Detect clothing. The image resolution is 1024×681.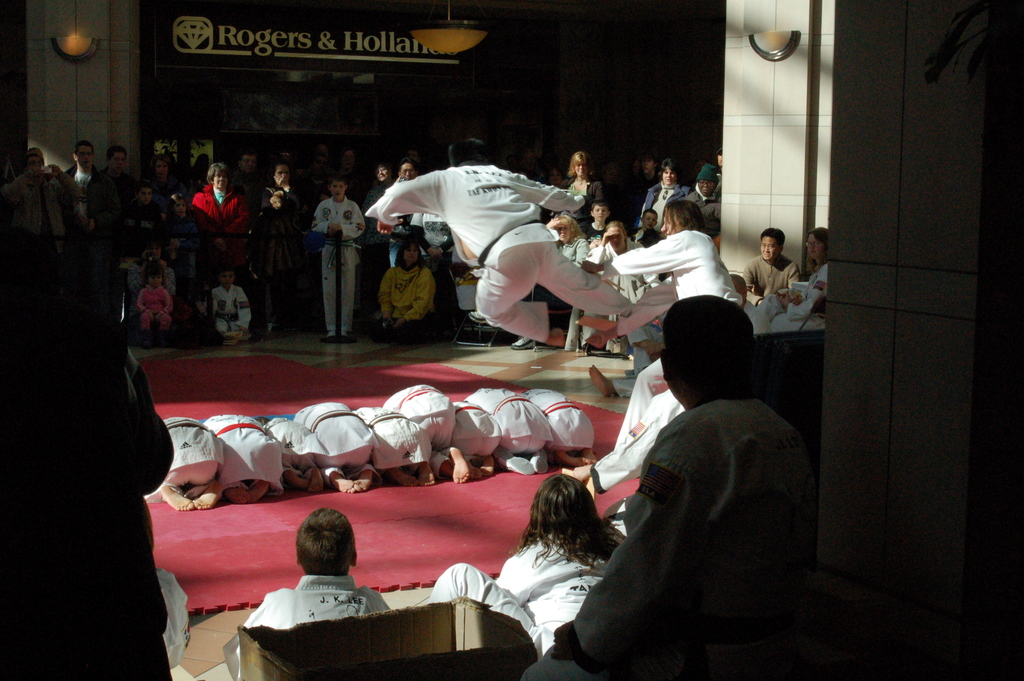
pyautogui.locateOnScreen(257, 414, 322, 480).
